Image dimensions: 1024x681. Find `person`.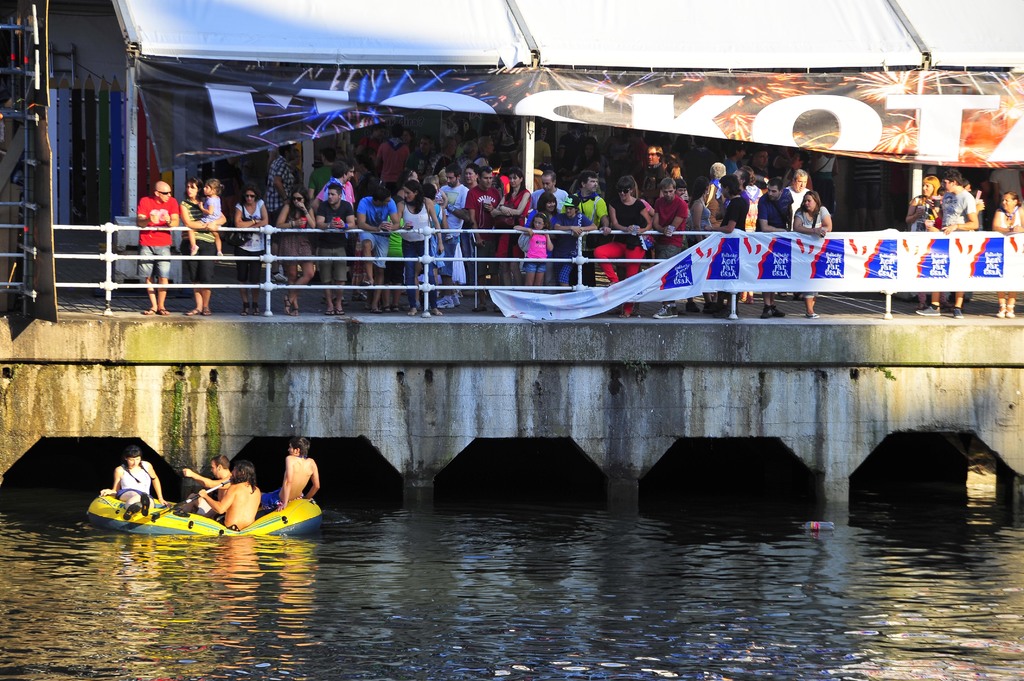
{"x1": 673, "y1": 137, "x2": 699, "y2": 171}.
